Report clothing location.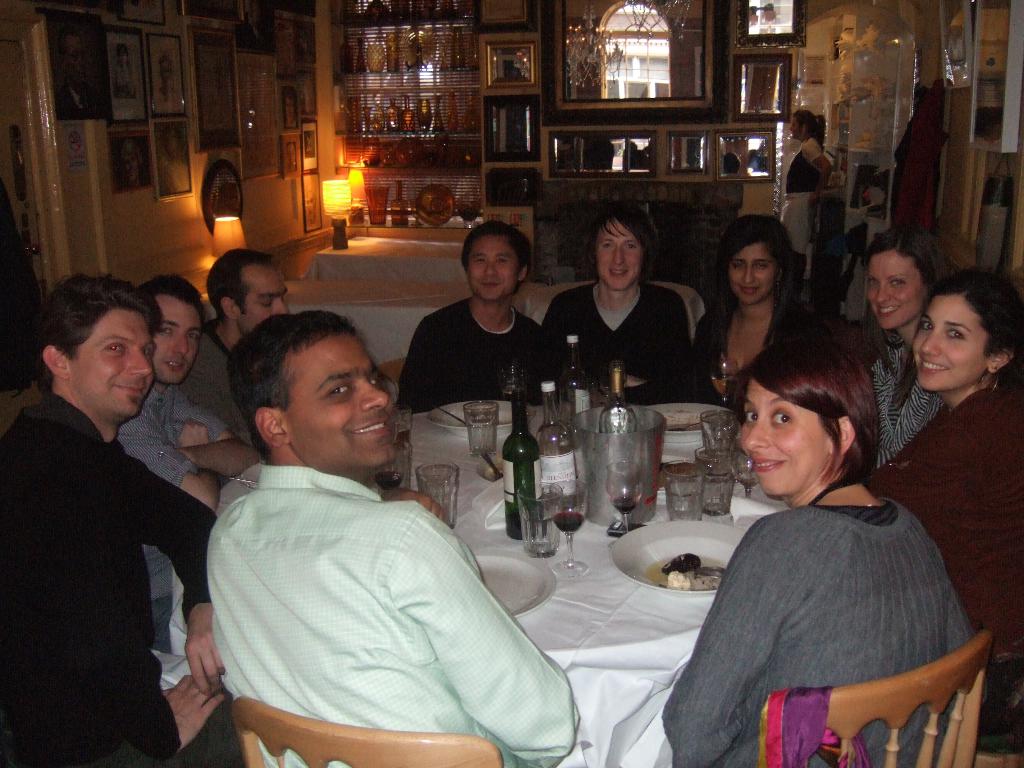
Report: [x1=182, y1=324, x2=253, y2=440].
